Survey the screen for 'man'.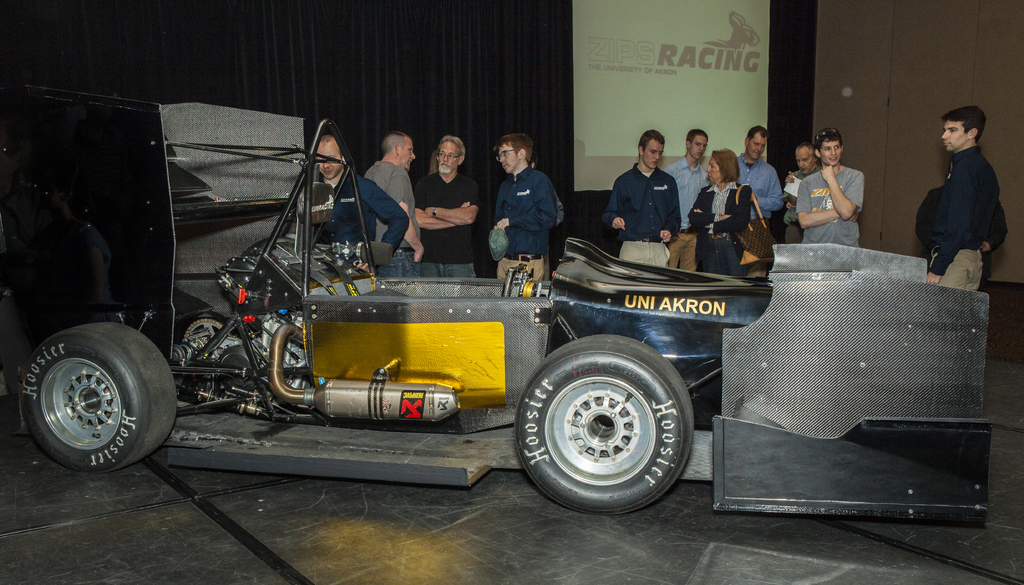
Survey found: bbox=(661, 124, 717, 226).
